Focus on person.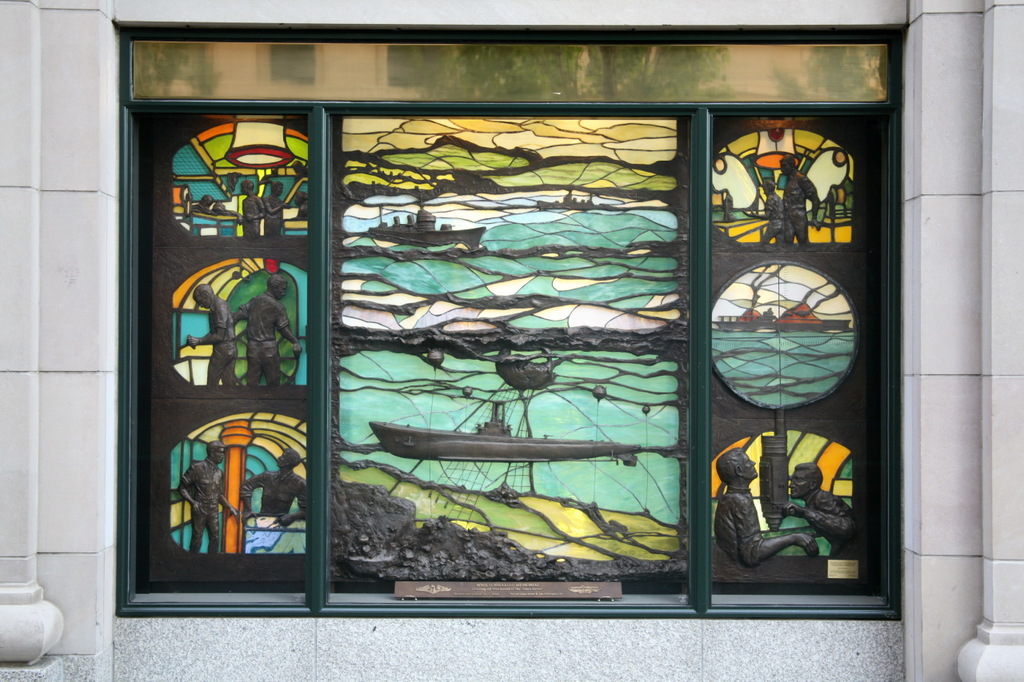
Focused at [x1=785, y1=154, x2=821, y2=245].
